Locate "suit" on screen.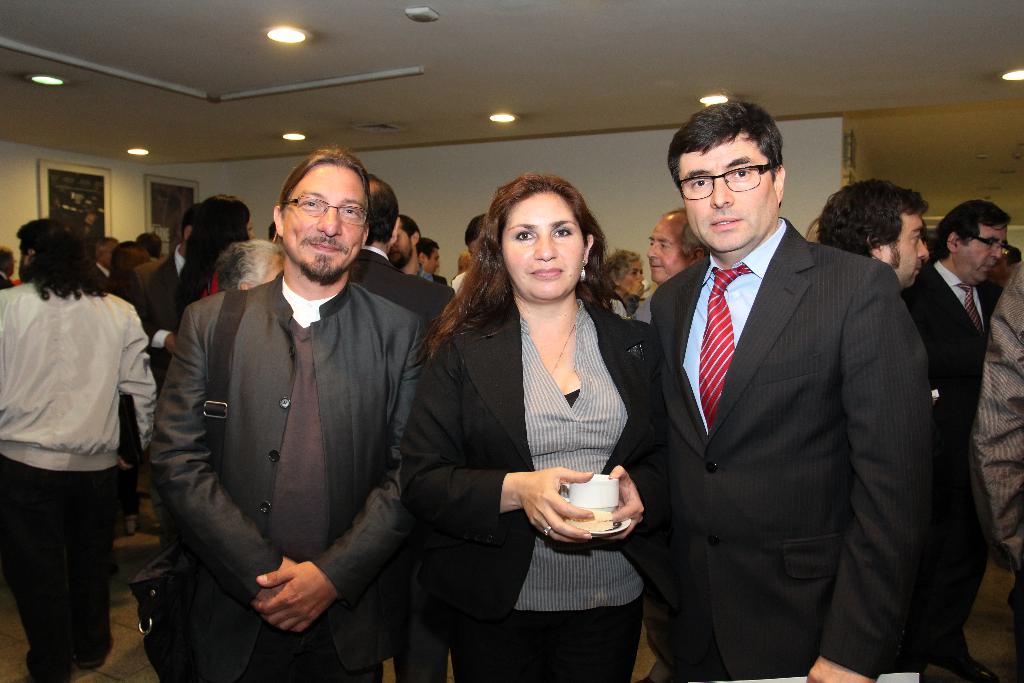
On screen at {"left": 351, "top": 245, "right": 460, "bottom": 682}.
